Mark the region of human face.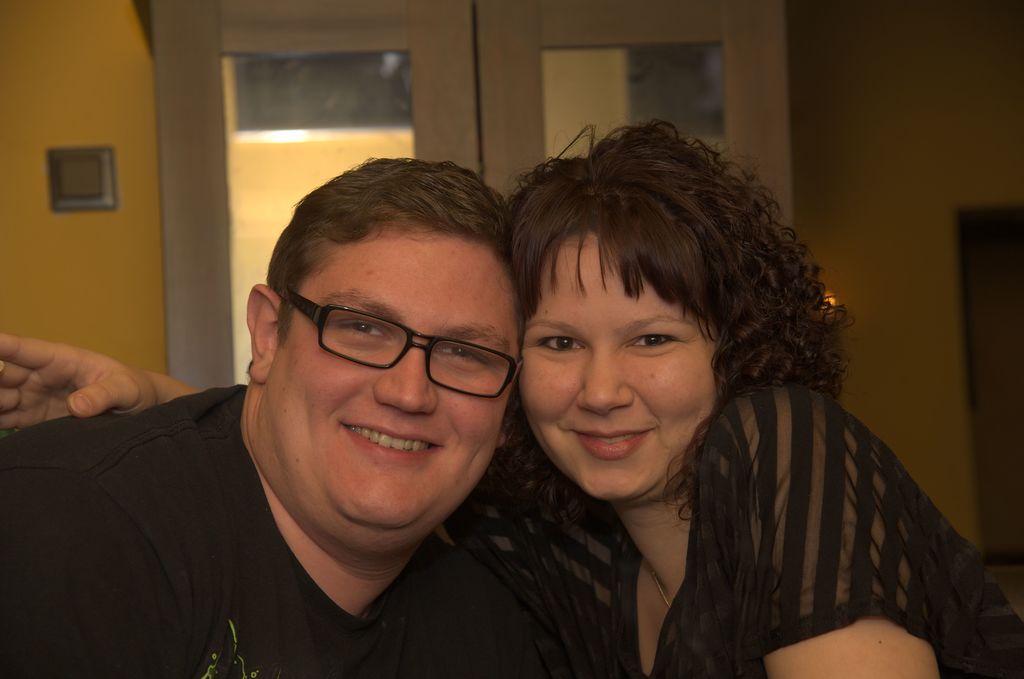
Region: [268,238,516,525].
